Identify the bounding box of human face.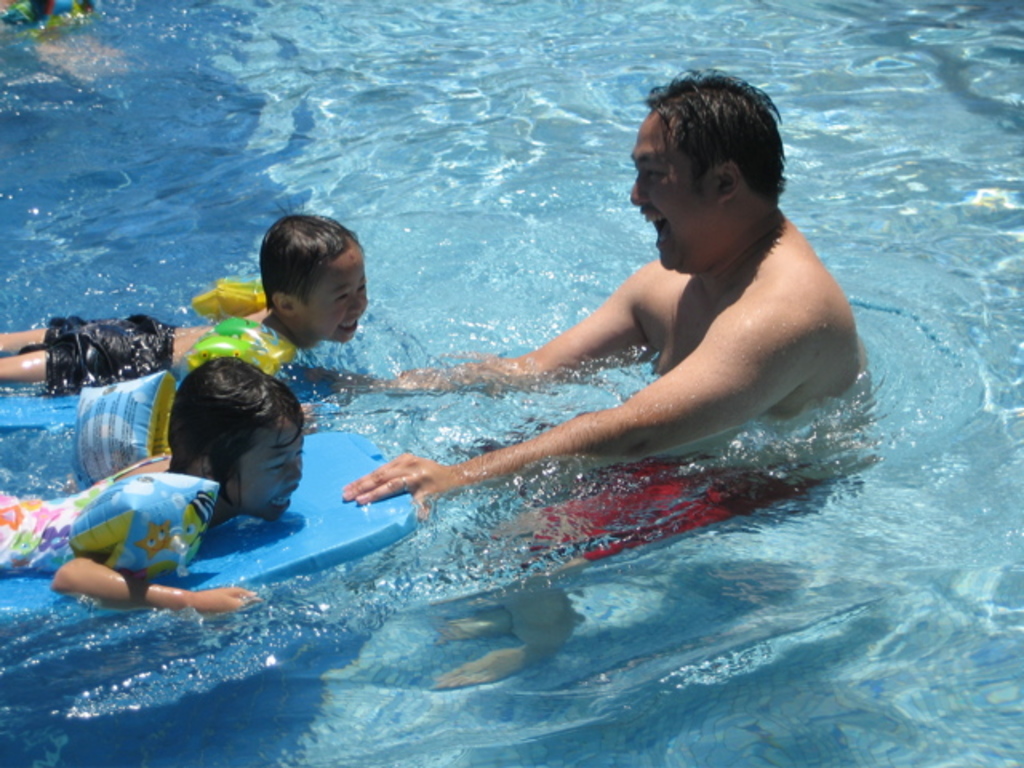
detection(627, 120, 714, 274).
